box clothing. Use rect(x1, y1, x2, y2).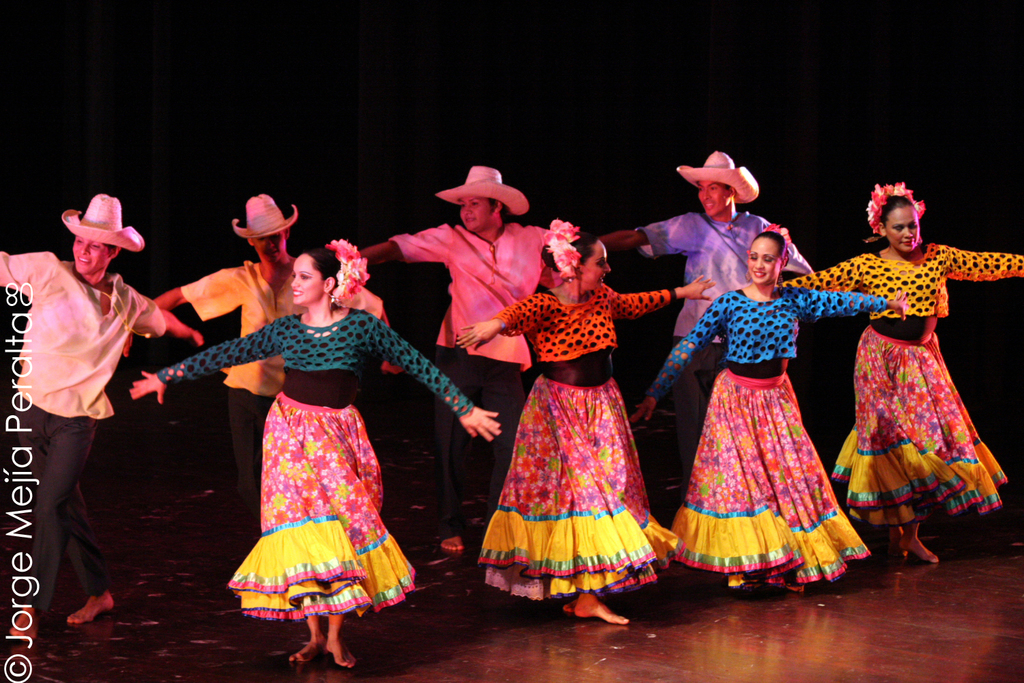
rect(175, 254, 384, 550).
